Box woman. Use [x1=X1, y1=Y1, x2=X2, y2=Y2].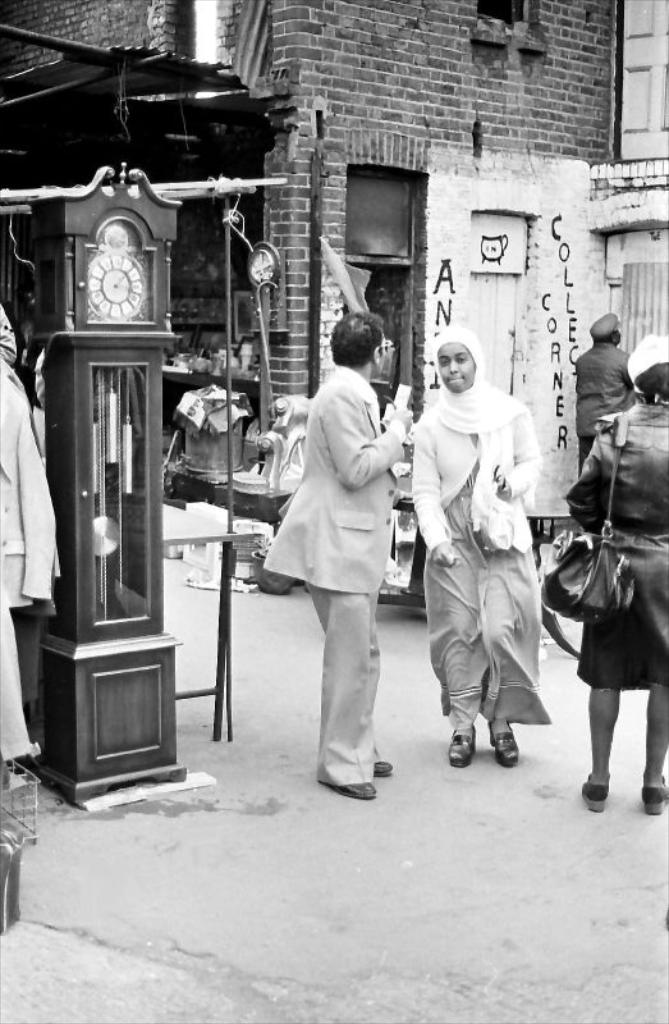
[x1=418, y1=320, x2=559, y2=773].
